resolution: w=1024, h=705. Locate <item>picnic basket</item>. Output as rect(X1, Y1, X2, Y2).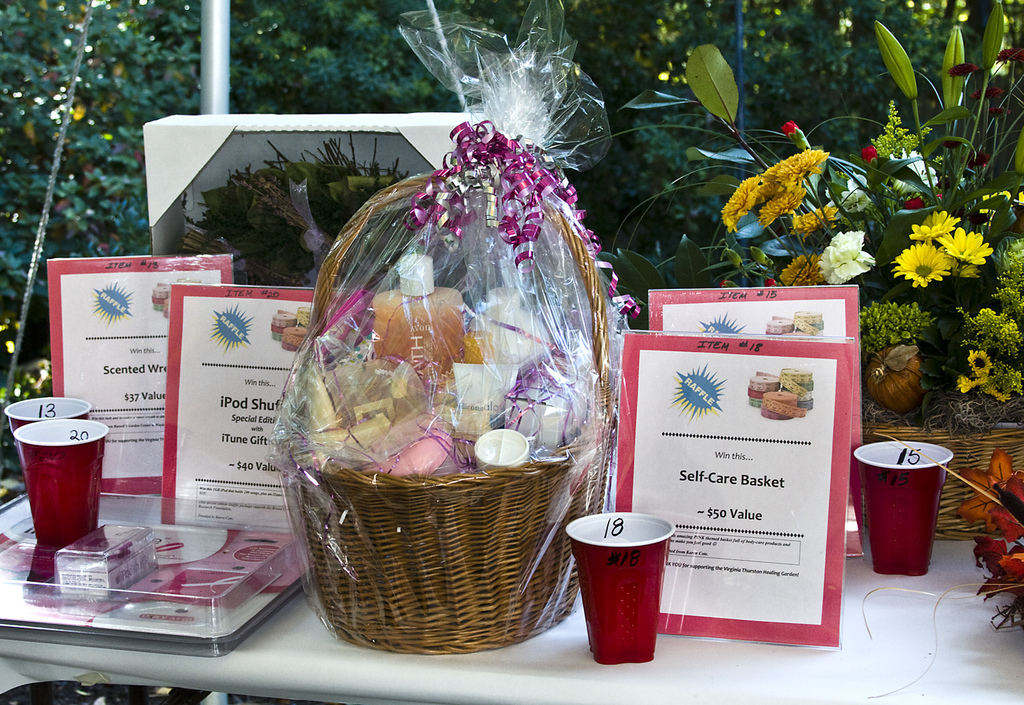
rect(275, 166, 614, 654).
